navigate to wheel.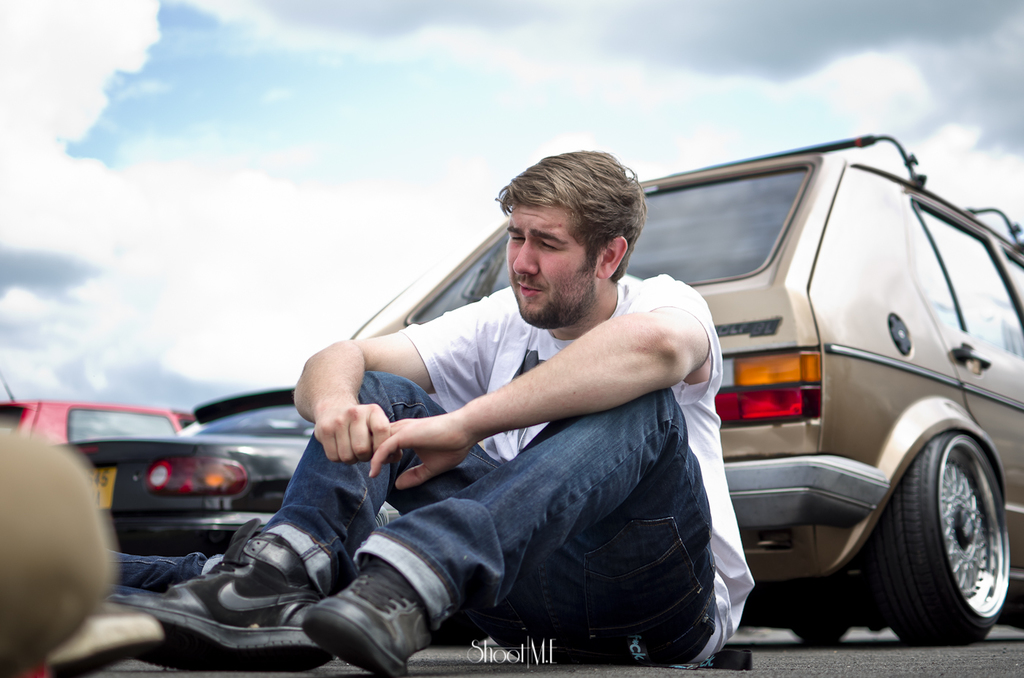
Navigation target: 794/624/851/641.
